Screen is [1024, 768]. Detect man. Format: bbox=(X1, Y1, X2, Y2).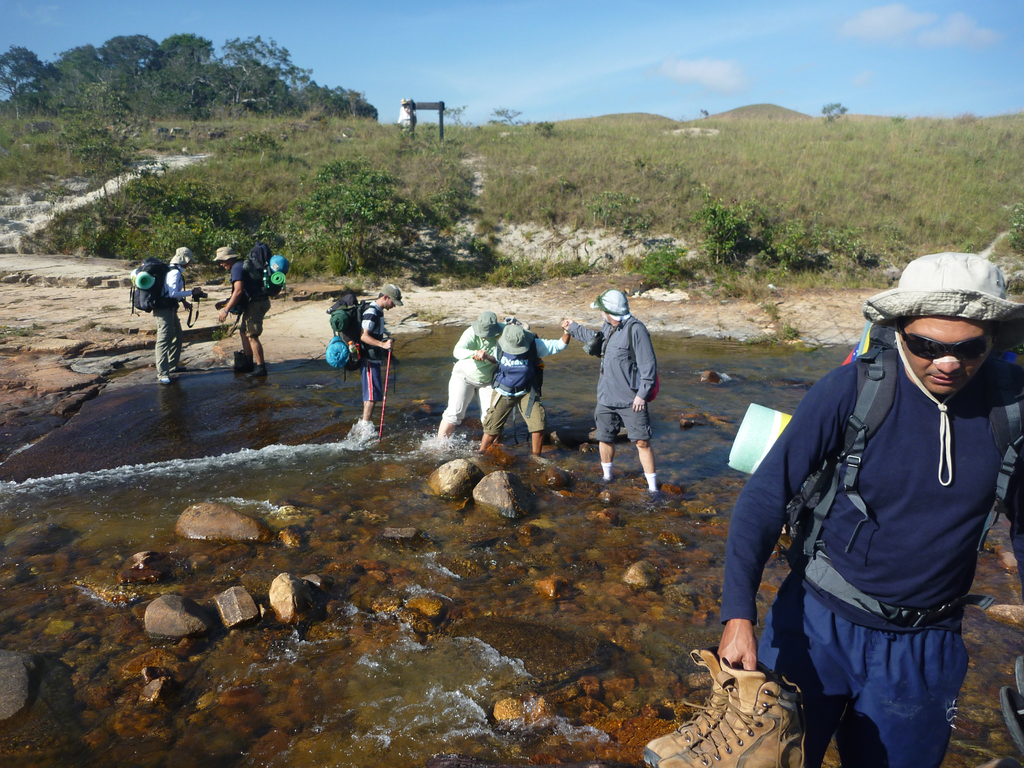
bbox=(218, 245, 276, 379).
